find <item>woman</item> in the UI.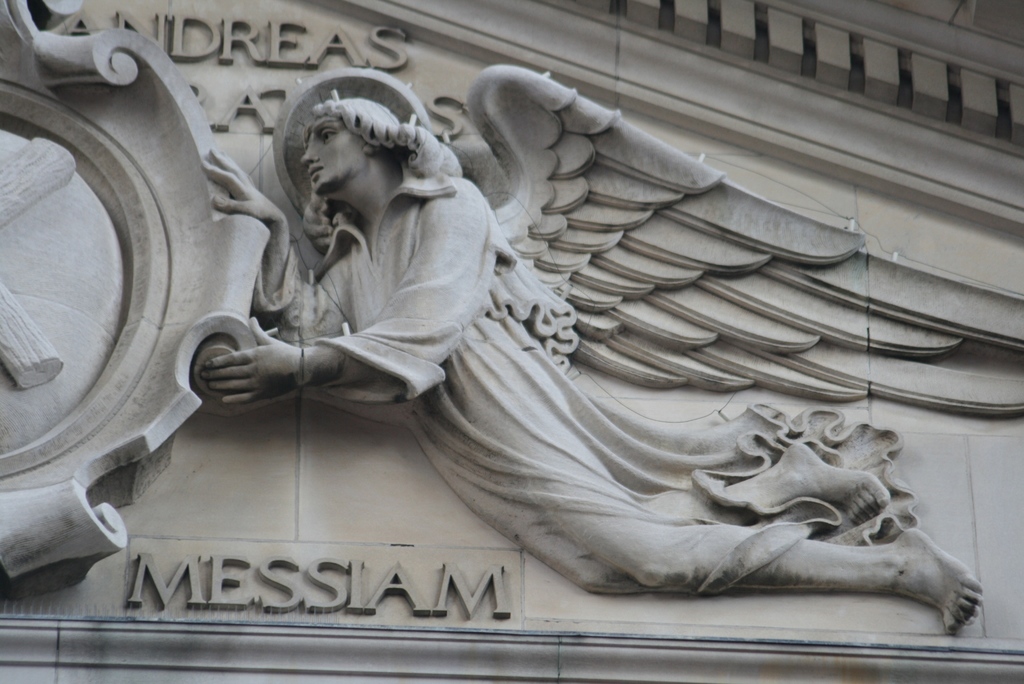
UI element at crop(191, 96, 982, 636).
